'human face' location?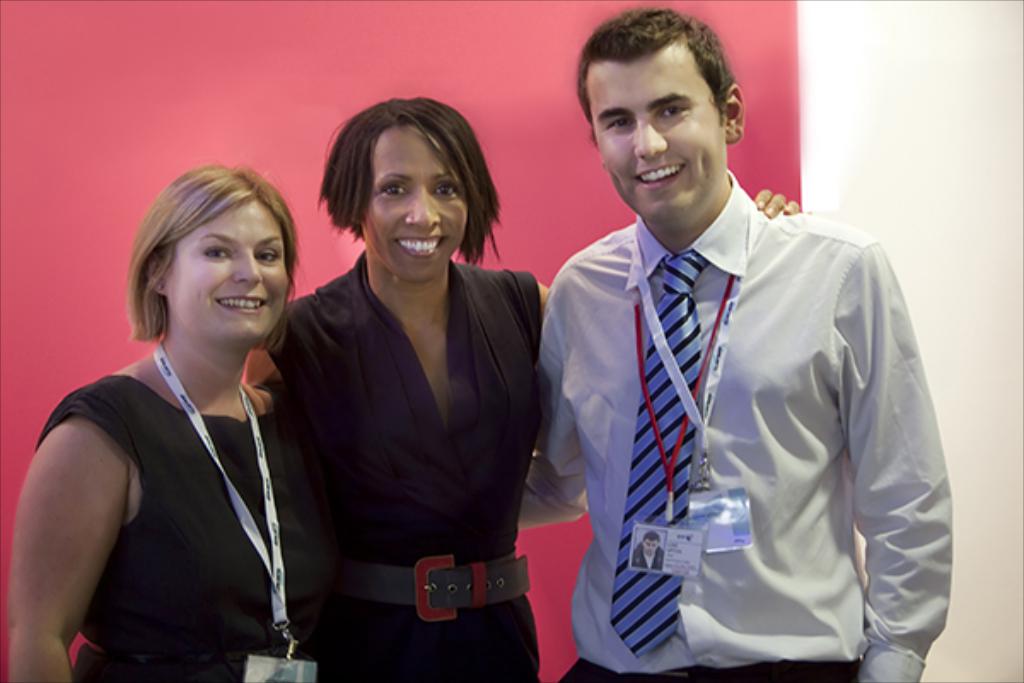
[left=166, top=201, right=290, bottom=342]
